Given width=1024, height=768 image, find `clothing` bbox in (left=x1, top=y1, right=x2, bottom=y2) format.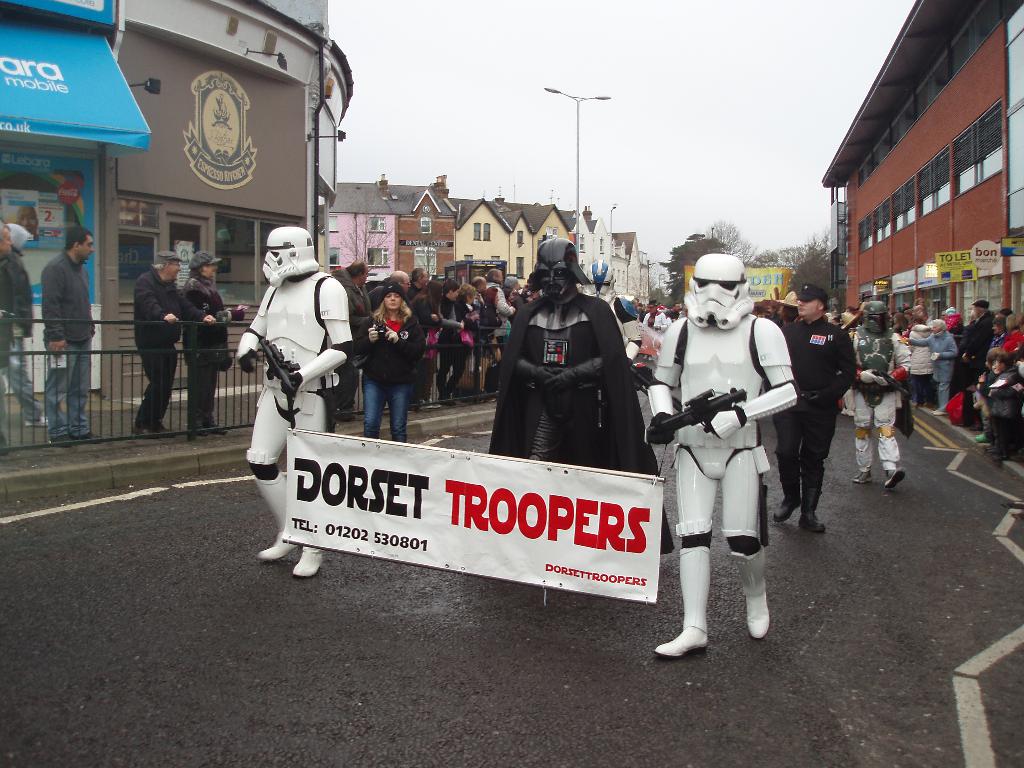
(left=141, top=270, right=172, bottom=355).
